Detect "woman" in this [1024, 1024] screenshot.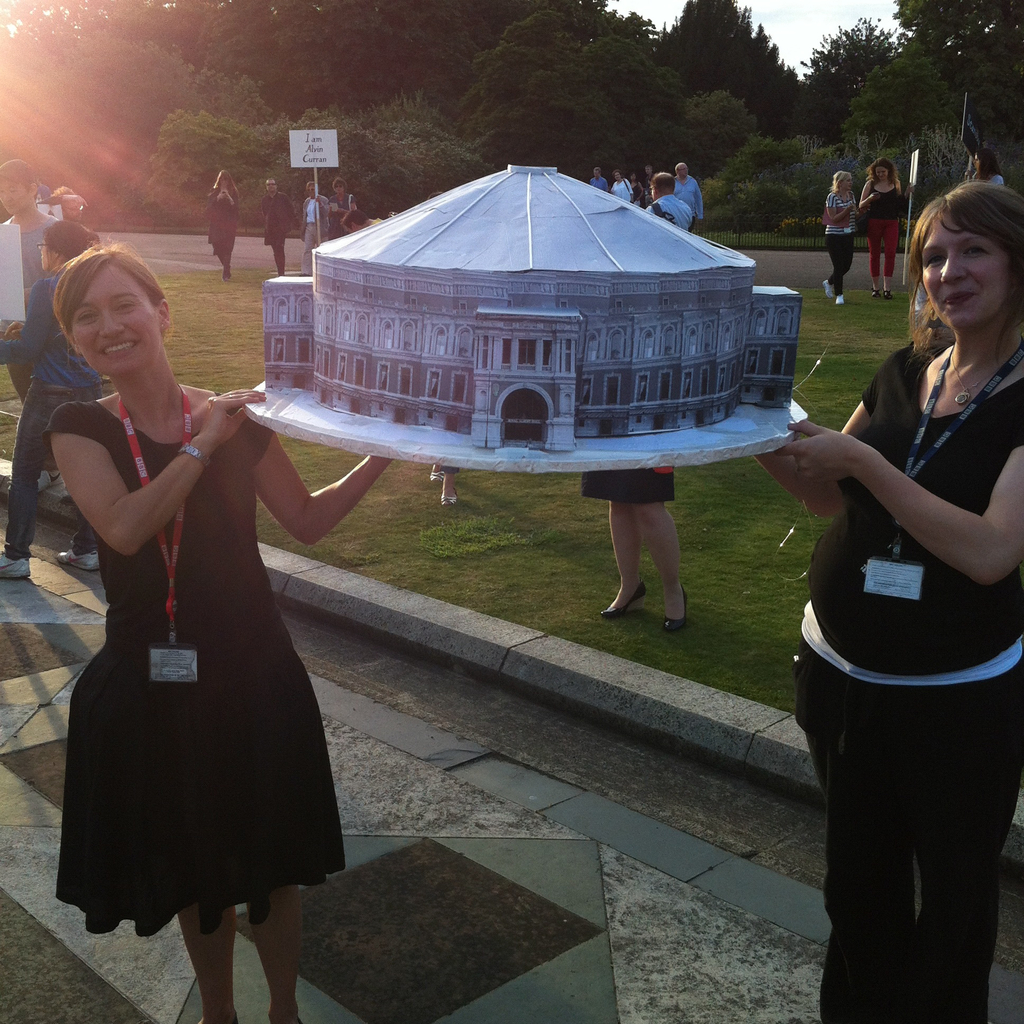
Detection: 630 173 643 206.
